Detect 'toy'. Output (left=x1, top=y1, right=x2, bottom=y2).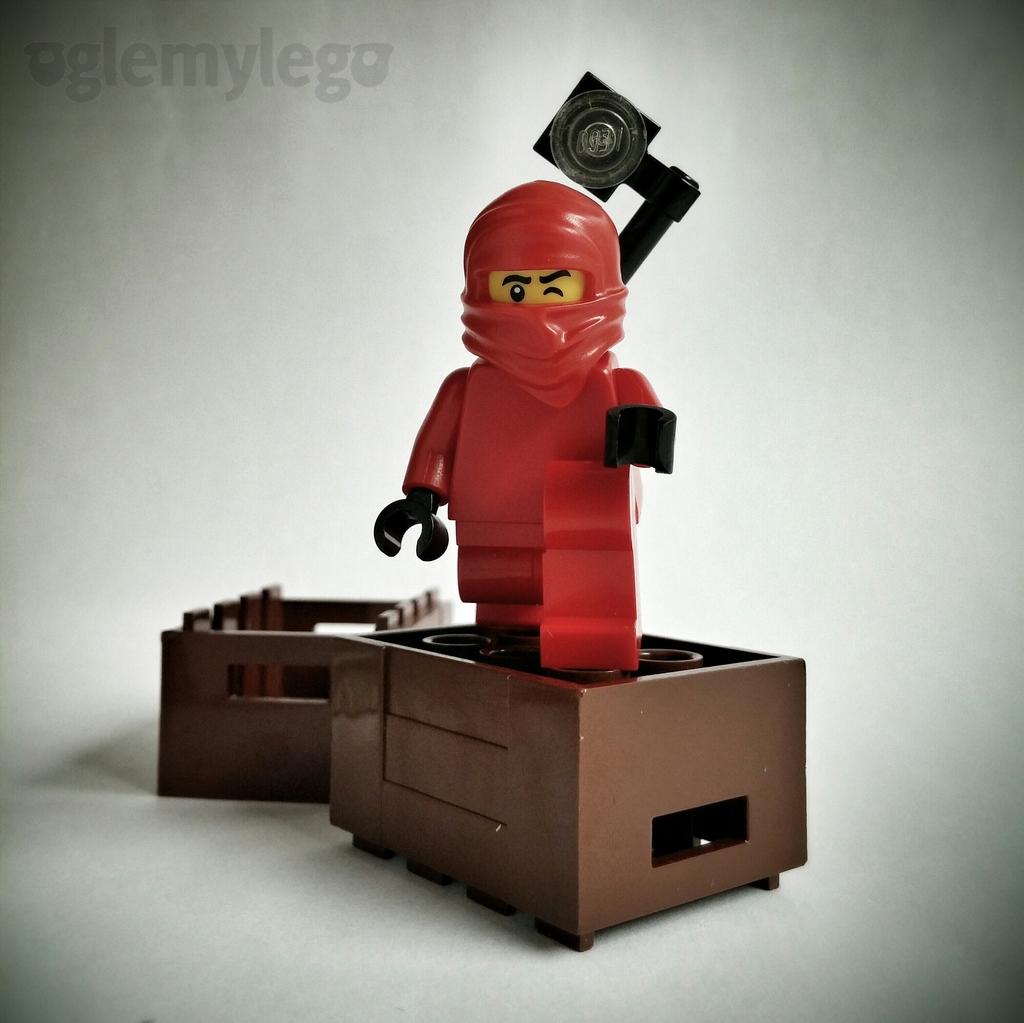
(left=359, top=136, right=752, bottom=664).
